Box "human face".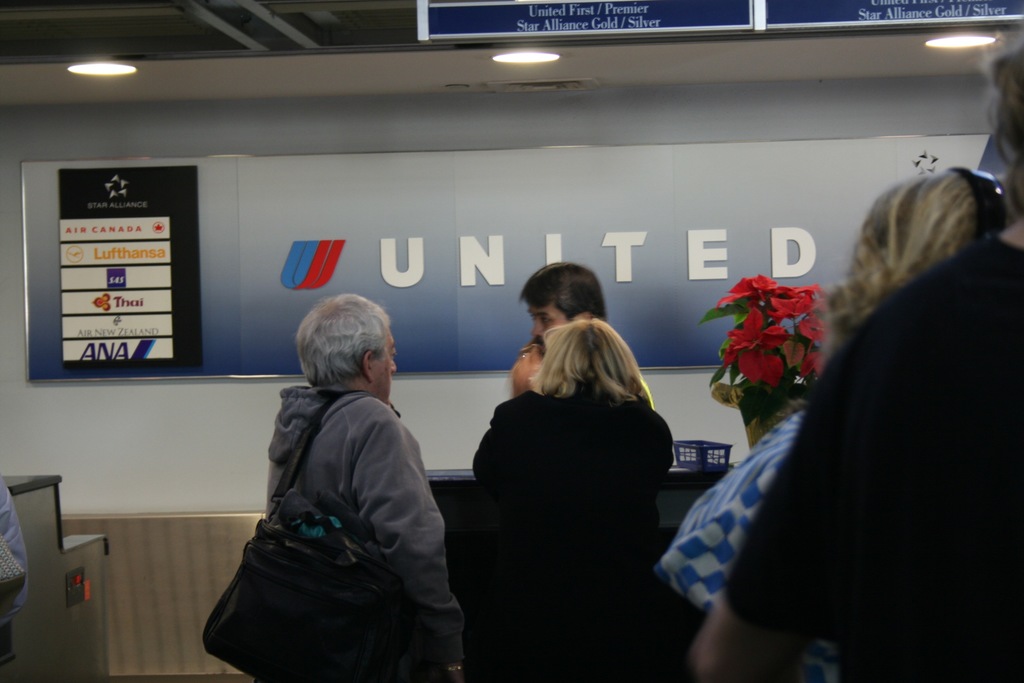
x1=528, y1=310, x2=561, y2=335.
